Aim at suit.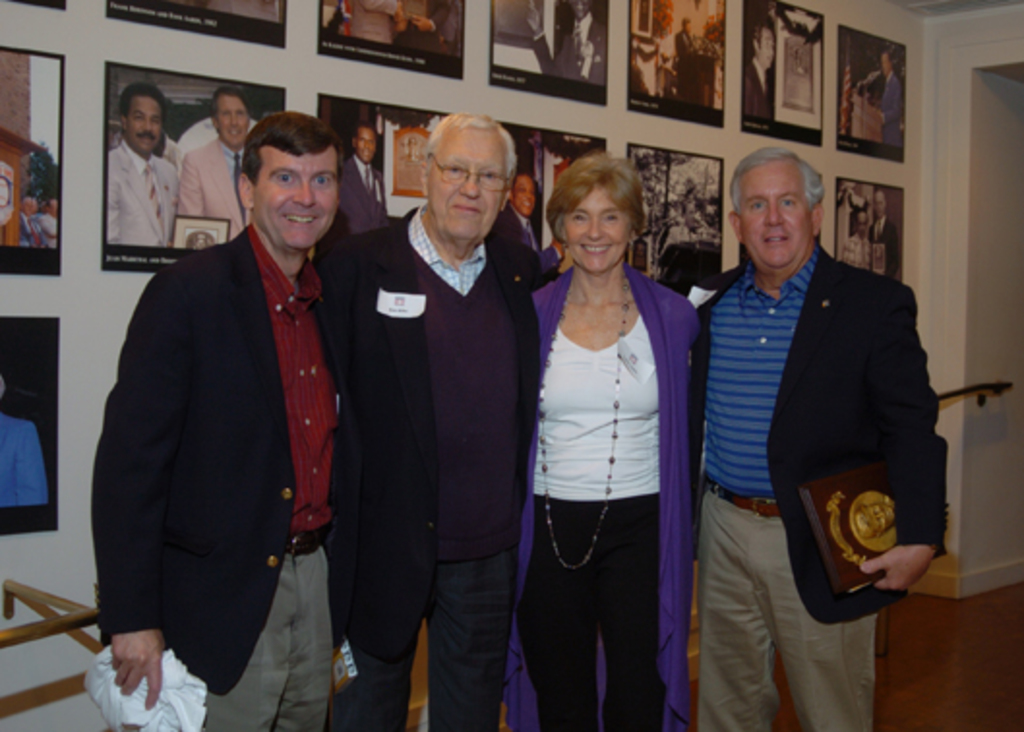
Aimed at pyautogui.locateOnScreen(685, 182, 958, 680).
